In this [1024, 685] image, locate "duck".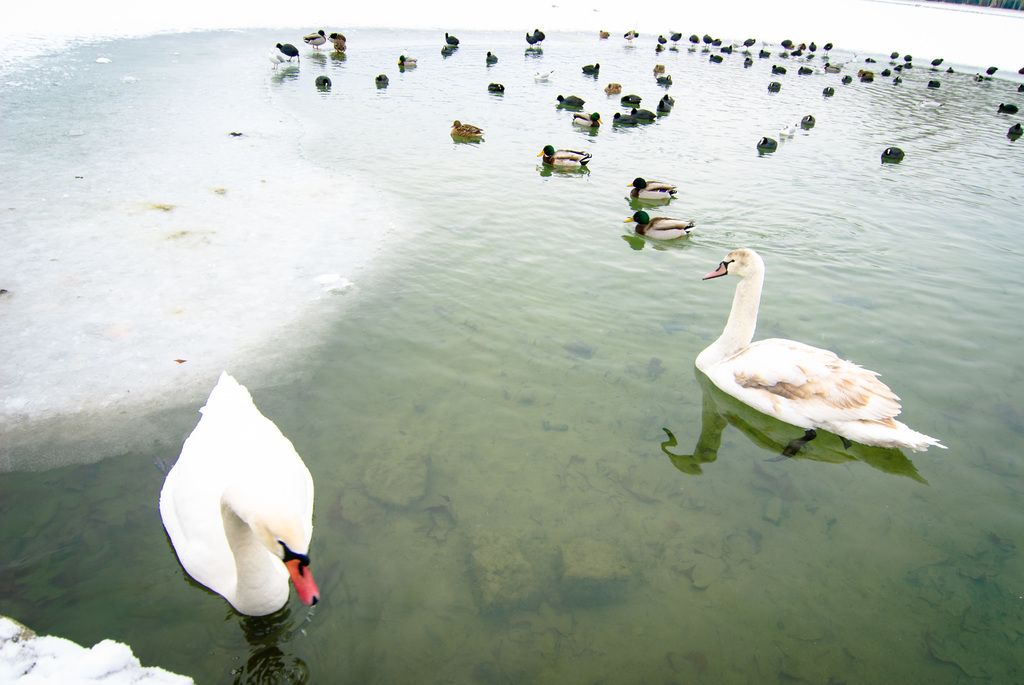
Bounding box: locate(626, 174, 674, 201).
